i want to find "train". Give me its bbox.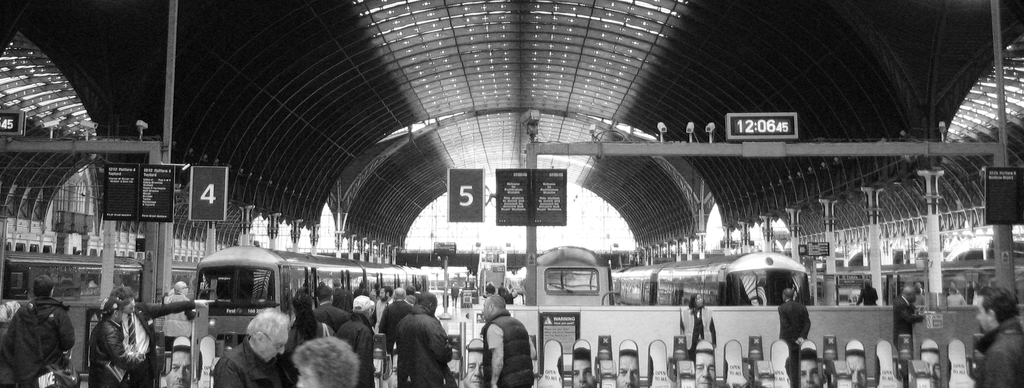
(610,244,820,307).
